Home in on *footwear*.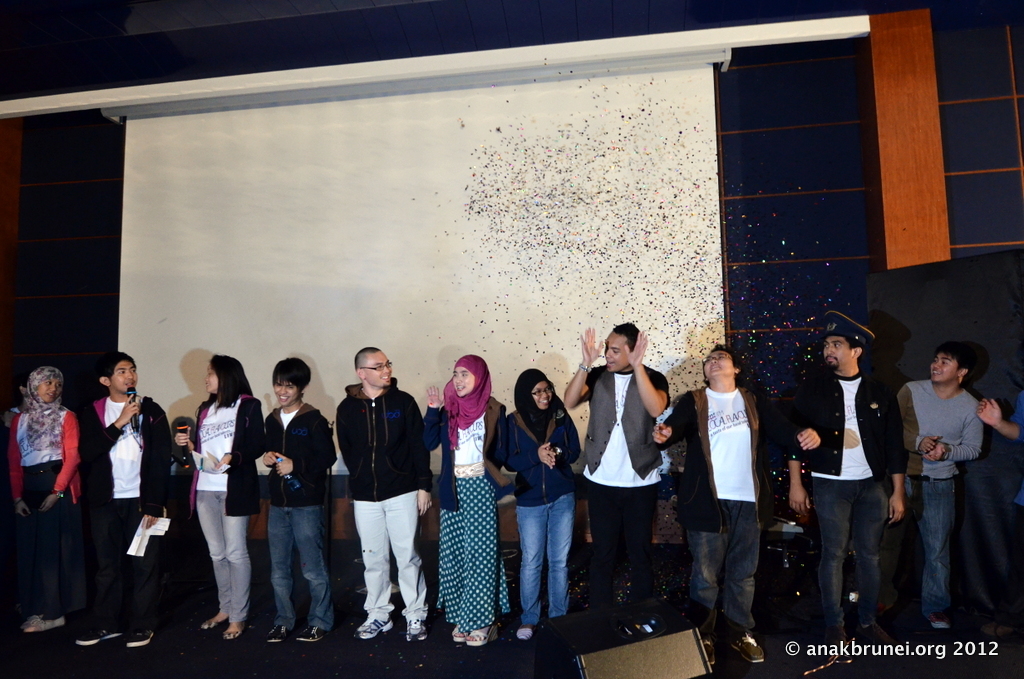
Homed in at 927, 616, 951, 637.
